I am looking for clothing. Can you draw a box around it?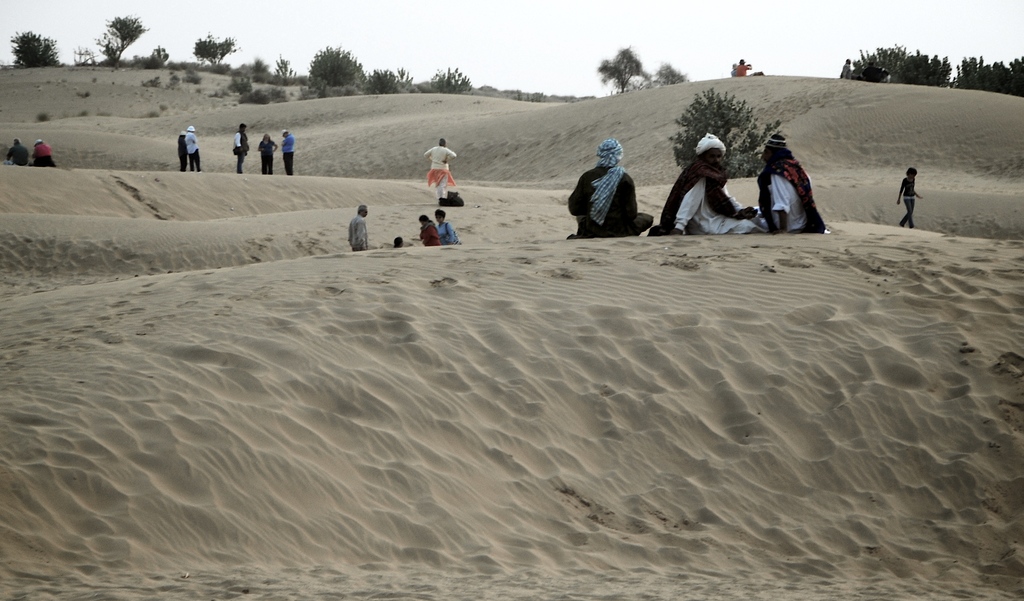
Sure, the bounding box is 644, 161, 763, 232.
